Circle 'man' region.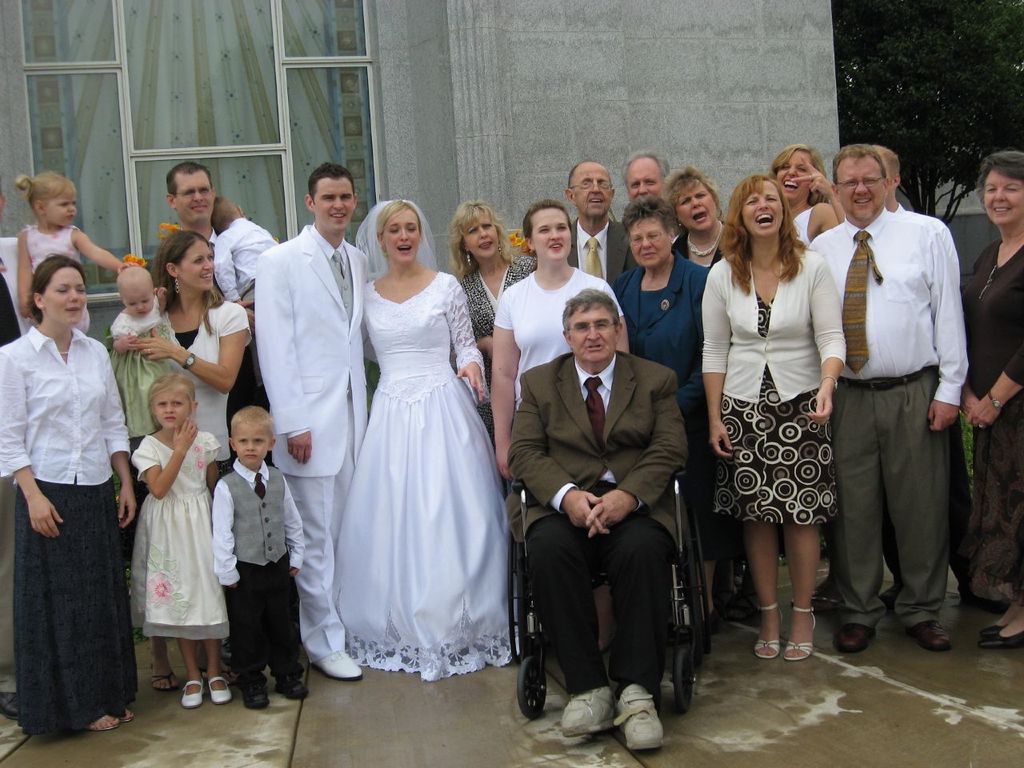
Region: BBox(504, 284, 690, 756).
